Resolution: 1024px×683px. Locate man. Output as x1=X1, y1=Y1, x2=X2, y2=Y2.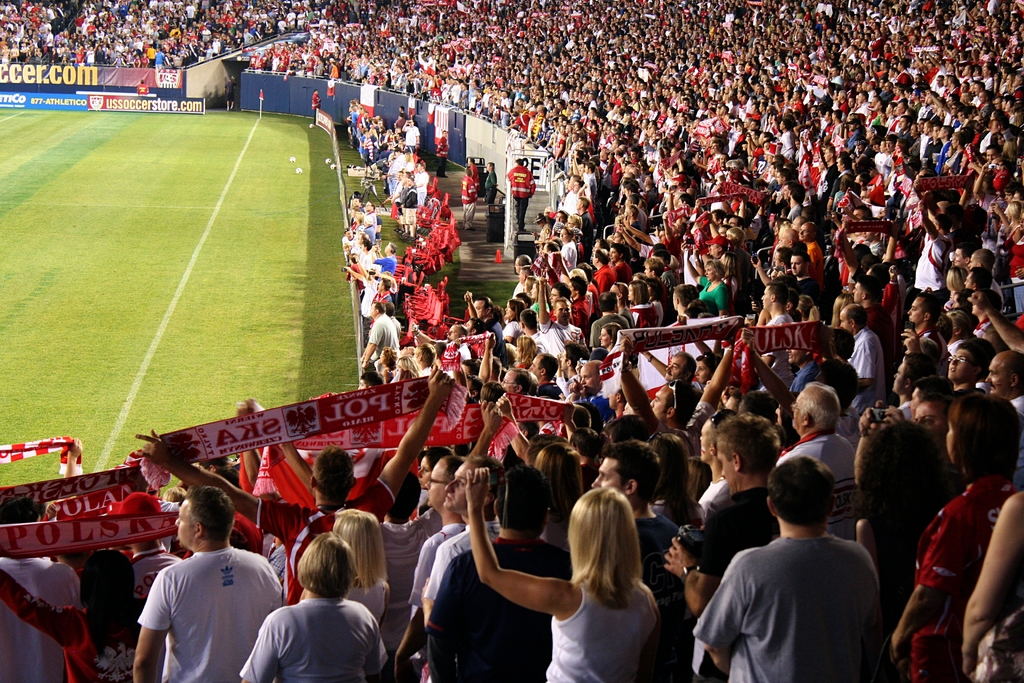
x1=506, y1=160, x2=536, y2=233.
